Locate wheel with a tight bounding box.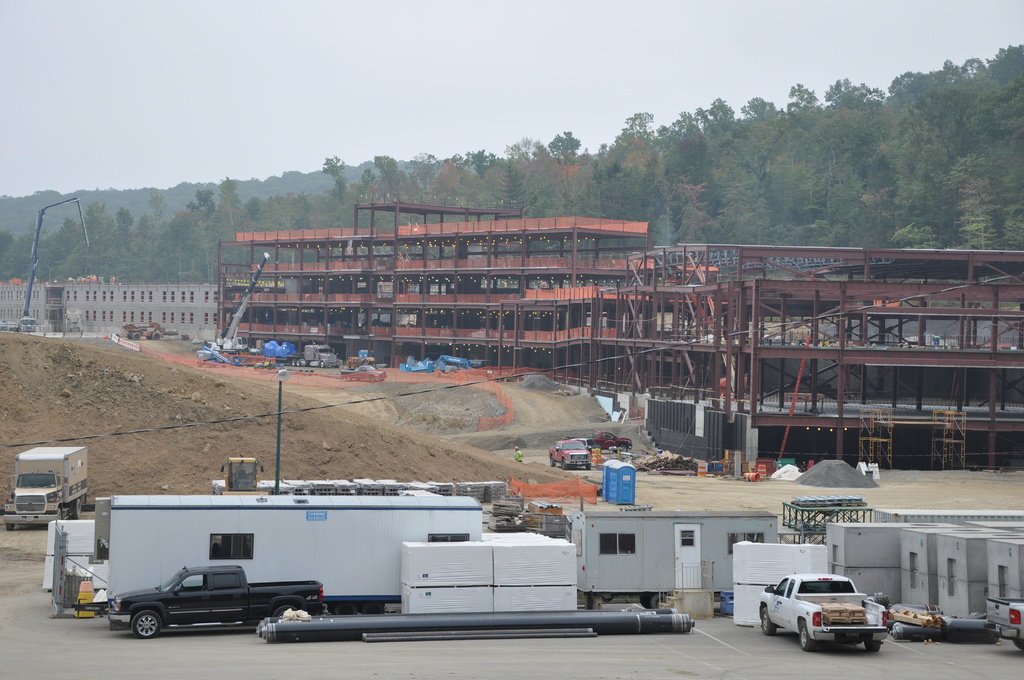
(left=652, top=594, right=665, bottom=608).
